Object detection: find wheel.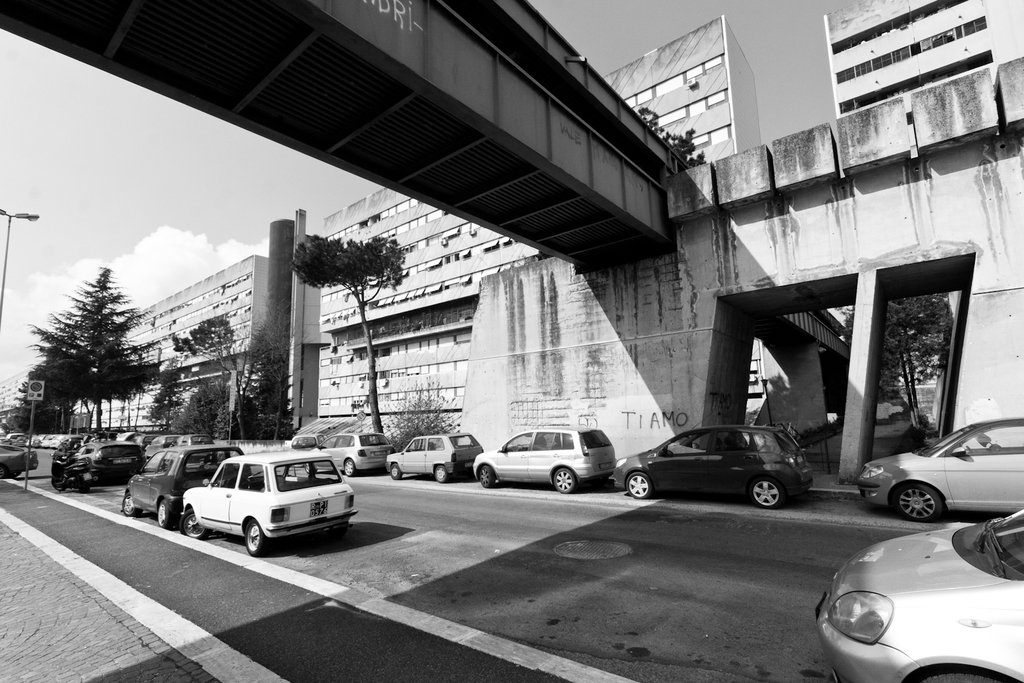
(157, 497, 169, 530).
